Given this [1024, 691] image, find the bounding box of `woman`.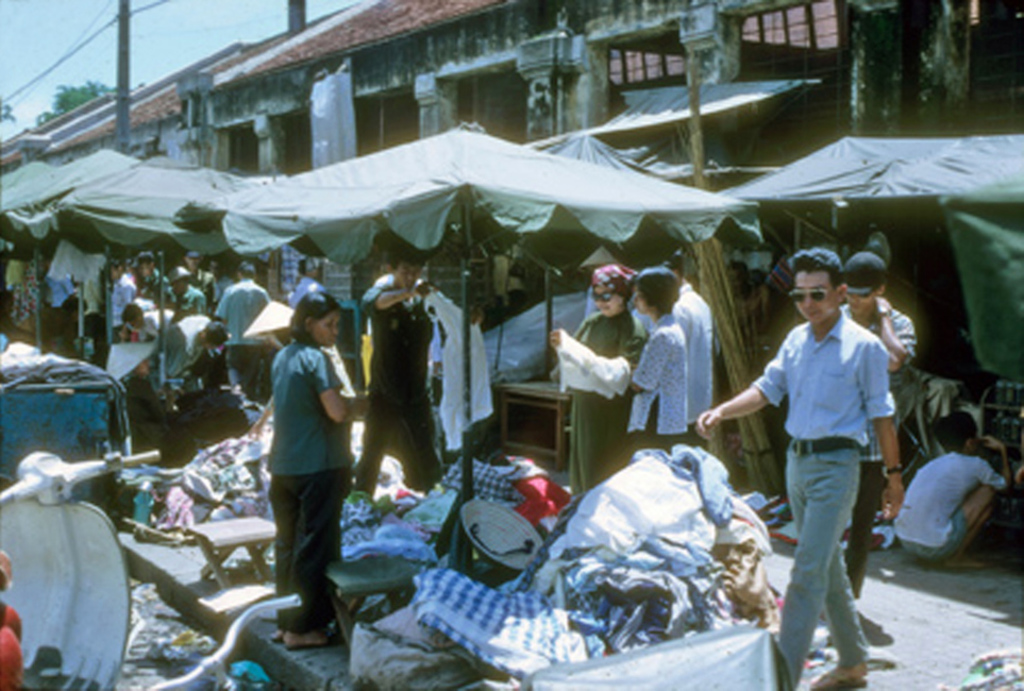
box=[617, 267, 689, 470].
